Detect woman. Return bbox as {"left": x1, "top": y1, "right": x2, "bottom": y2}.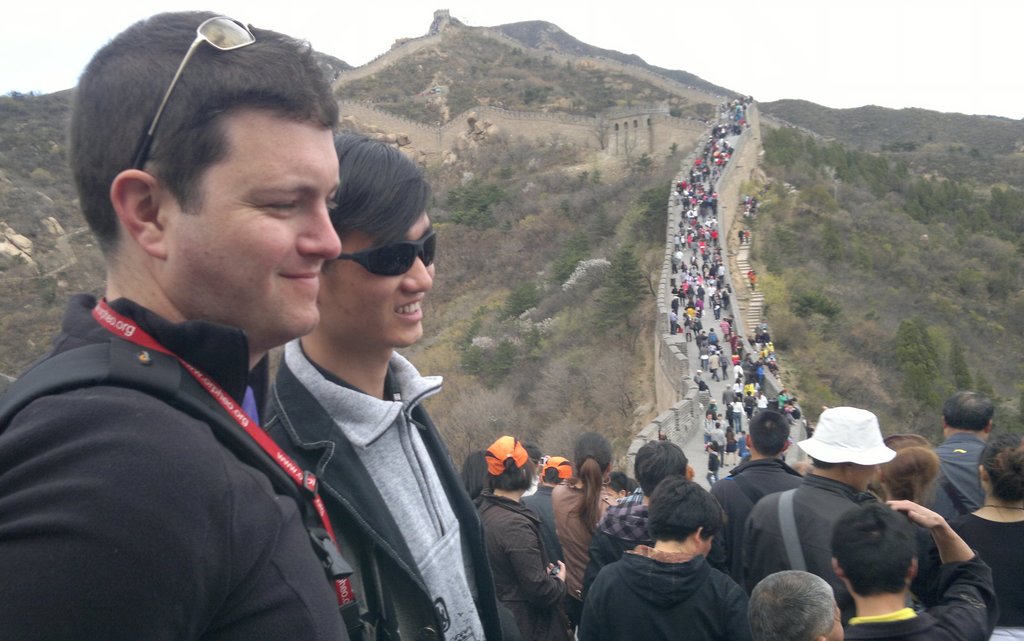
{"left": 474, "top": 434, "right": 570, "bottom": 640}.
